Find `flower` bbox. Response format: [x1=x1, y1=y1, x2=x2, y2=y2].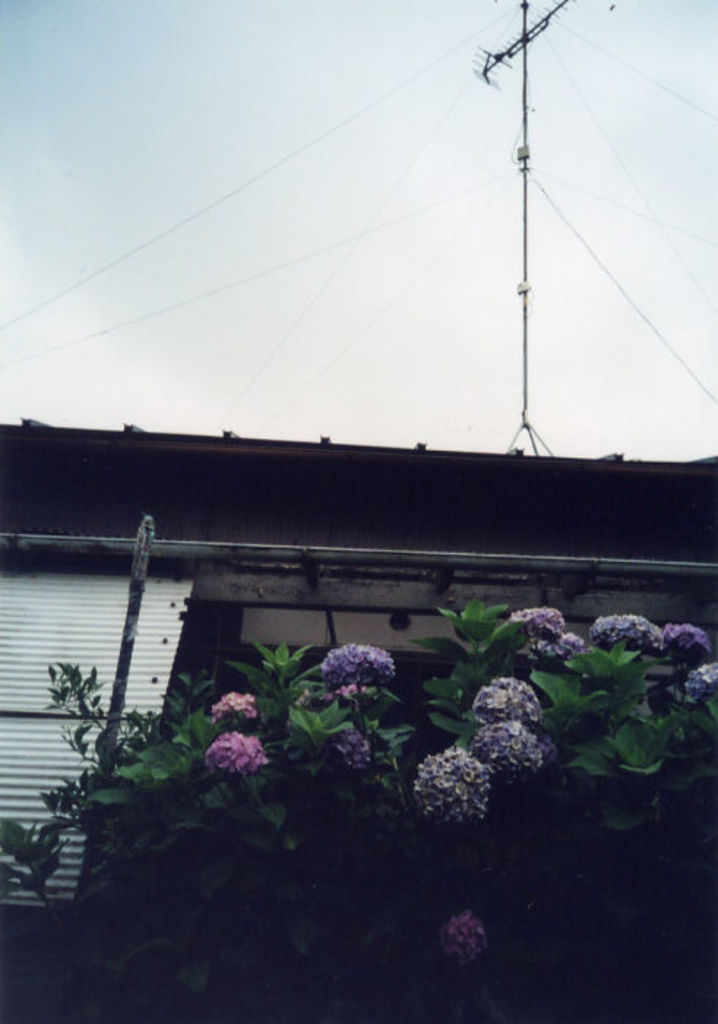
[x1=579, y1=607, x2=664, y2=660].
